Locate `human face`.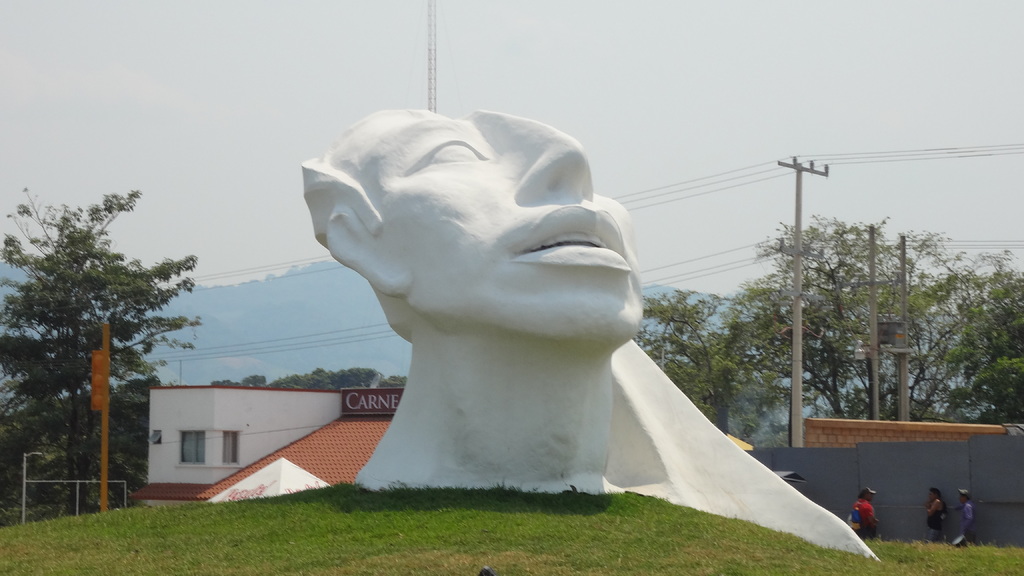
Bounding box: rect(867, 491, 874, 503).
